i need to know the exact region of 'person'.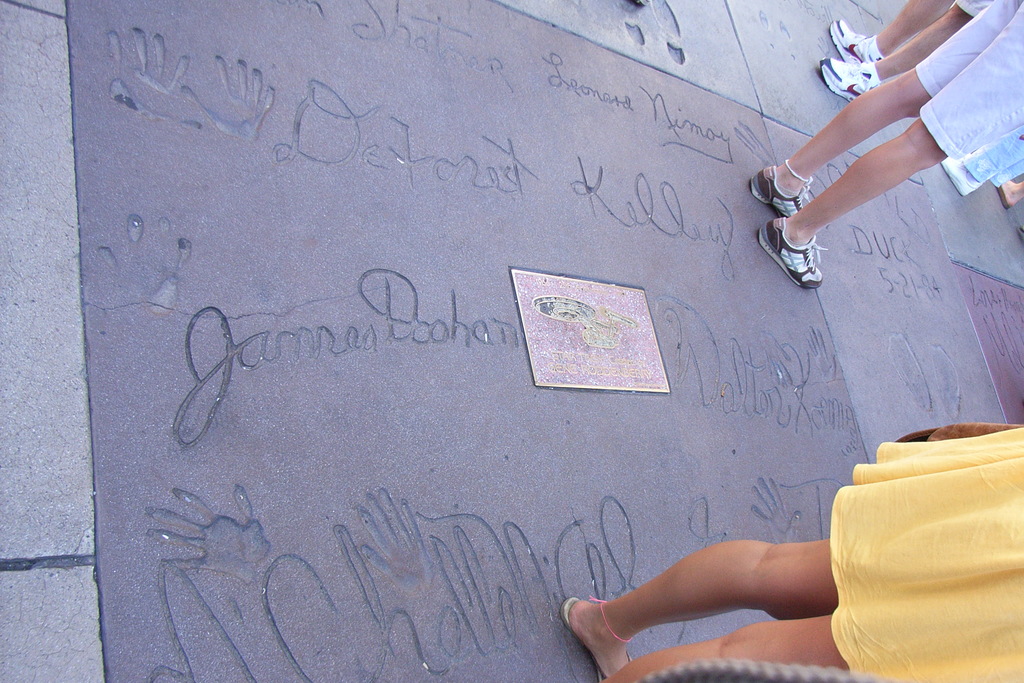
Region: pyautogui.locateOnScreen(817, 0, 989, 104).
